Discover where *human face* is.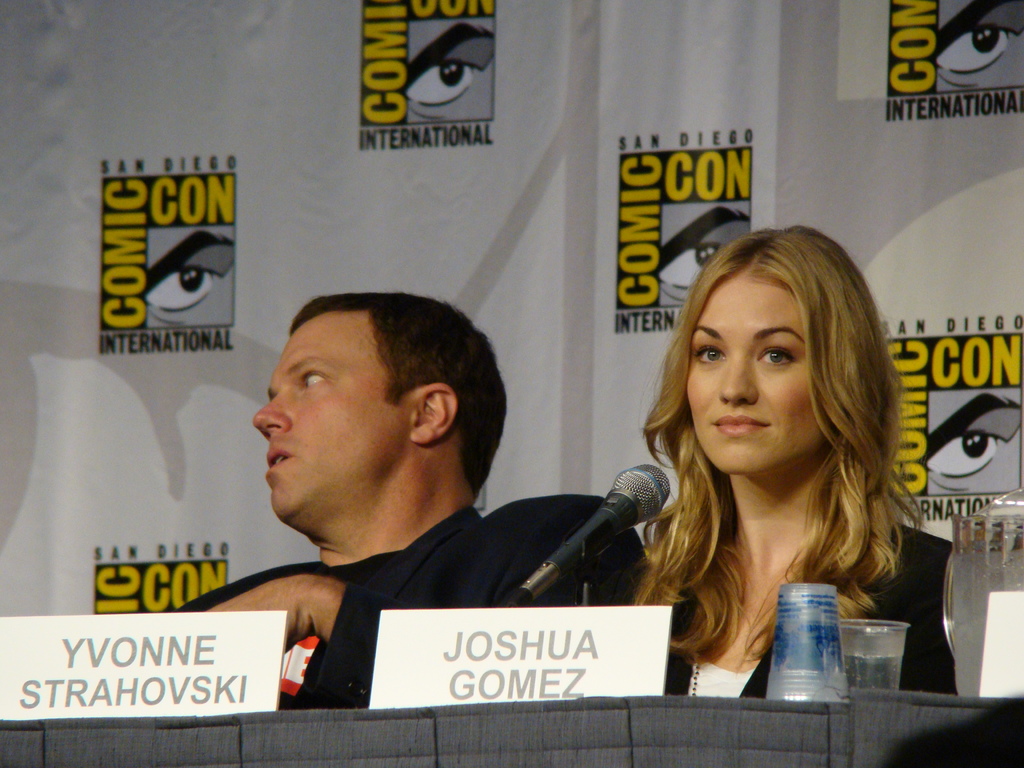
Discovered at 250, 308, 414, 523.
